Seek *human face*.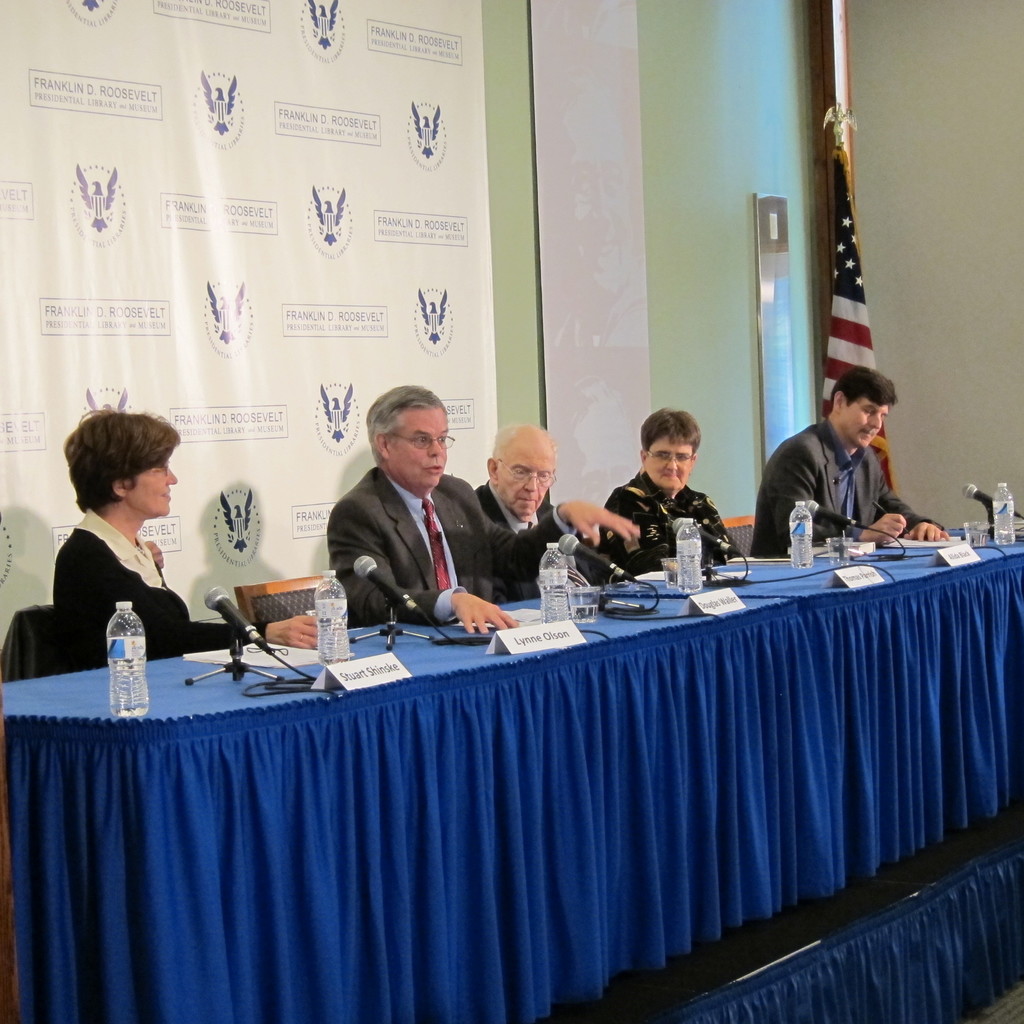
[840,396,887,445].
